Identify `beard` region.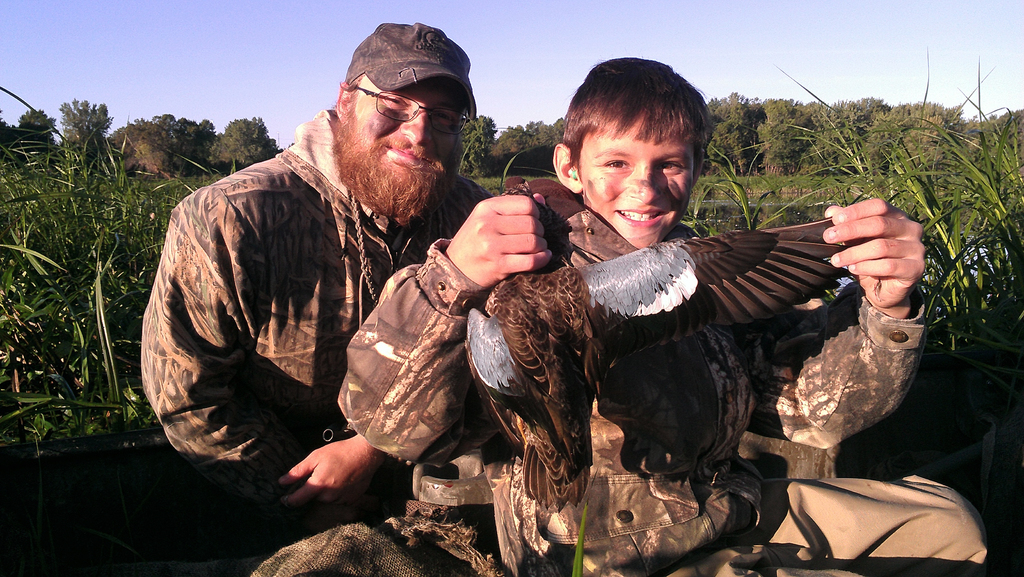
Region: bbox=[316, 88, 465, 215].
